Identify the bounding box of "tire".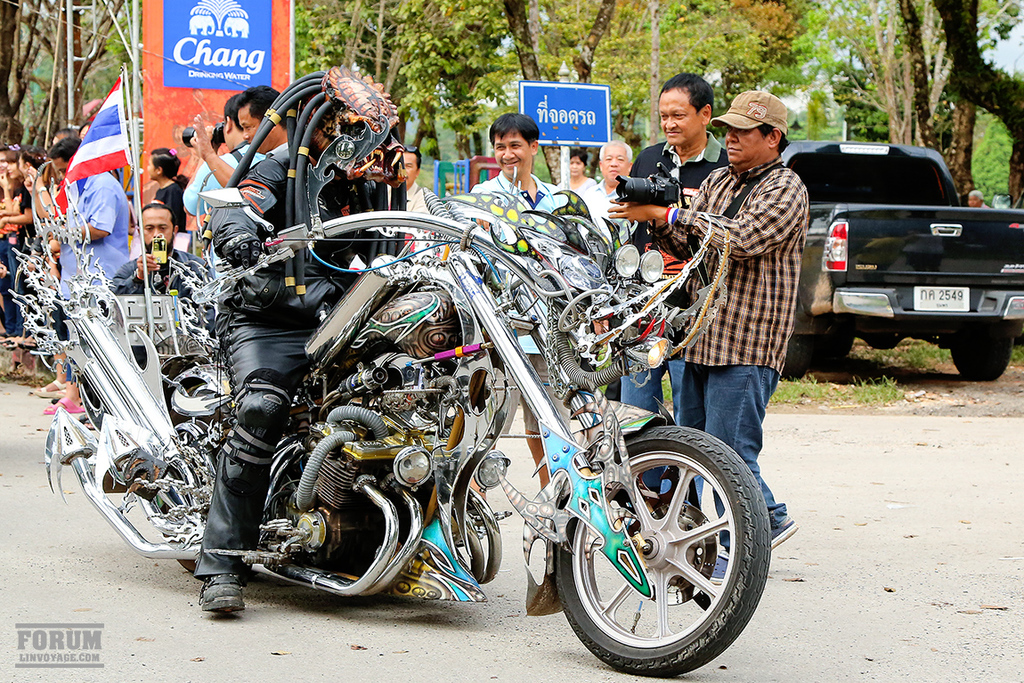
locate(784, 334, 817, 378).
